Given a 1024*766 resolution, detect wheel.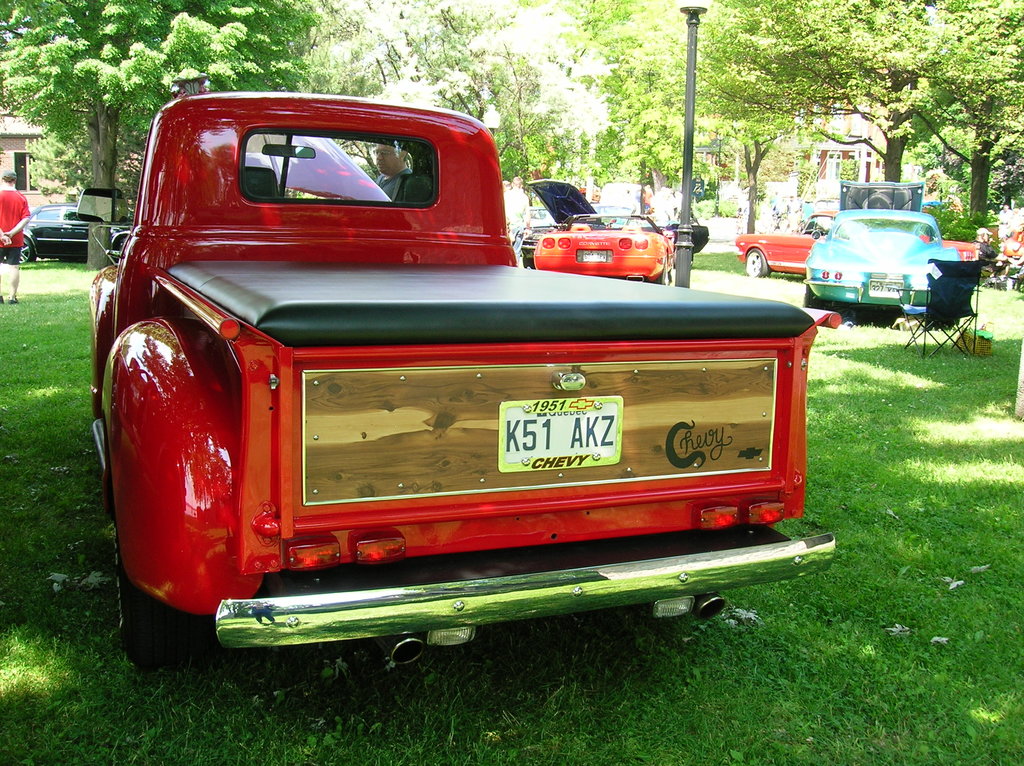
bbox=(16, 237, 33, 262).
